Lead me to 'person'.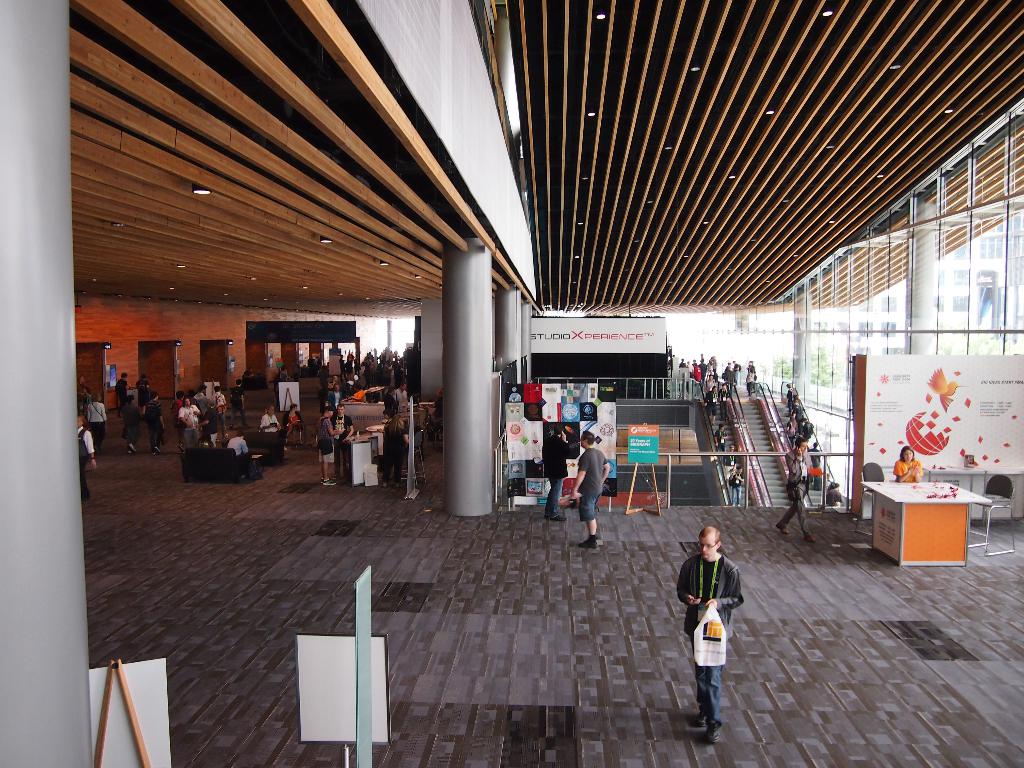
Lead to [697, 356, 708, 374].
